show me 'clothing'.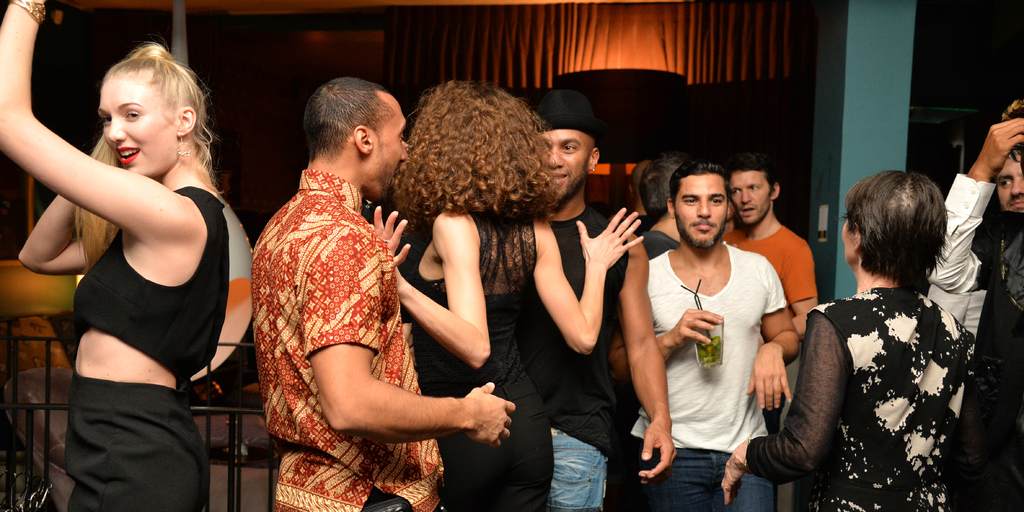
'clothing' is here: box=[721, 226, 817, 307].
